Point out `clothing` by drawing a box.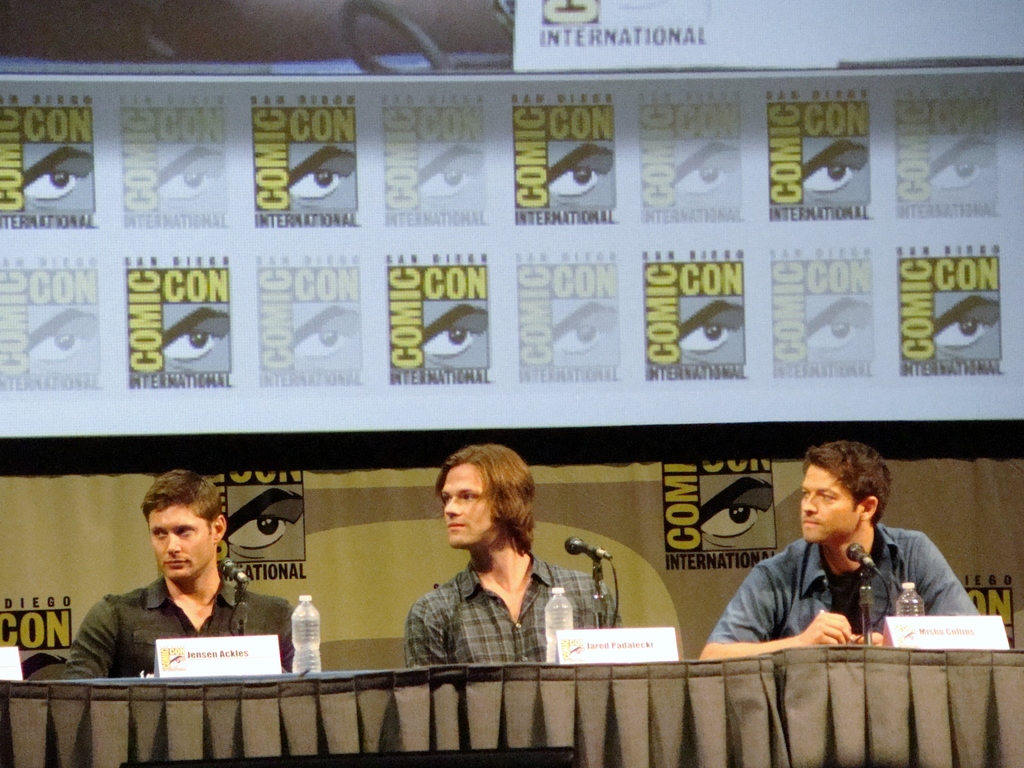
404, 554, 623, 669.
